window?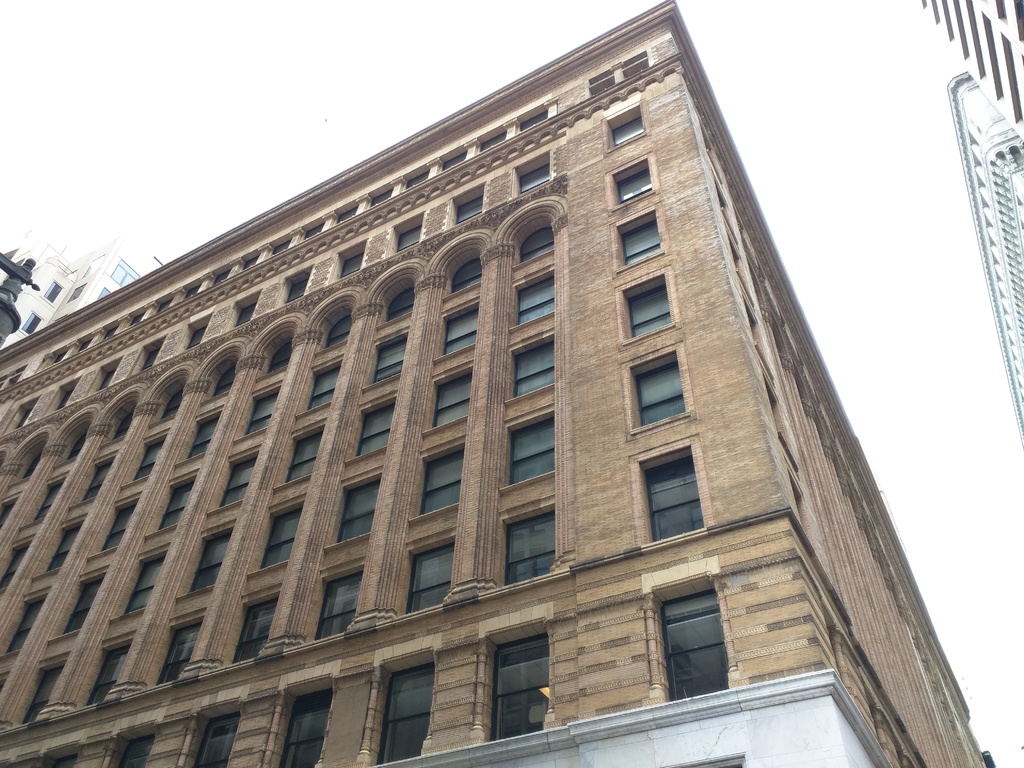
x1=202, y1=717, x2=243, y2=767
